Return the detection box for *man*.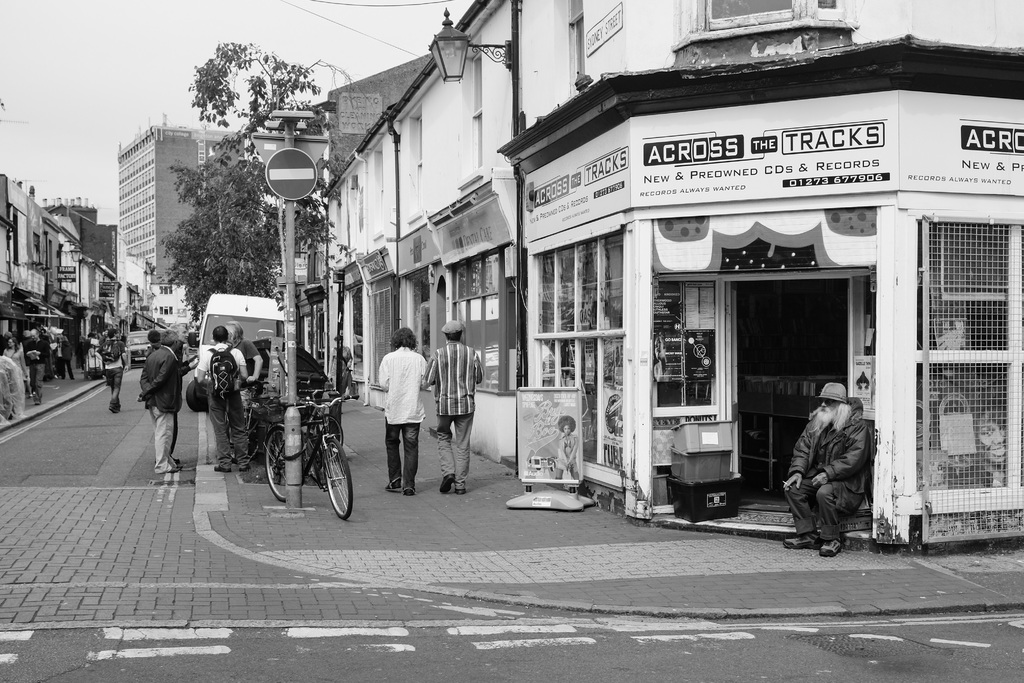
select_region(794, 371, 886, 559).
